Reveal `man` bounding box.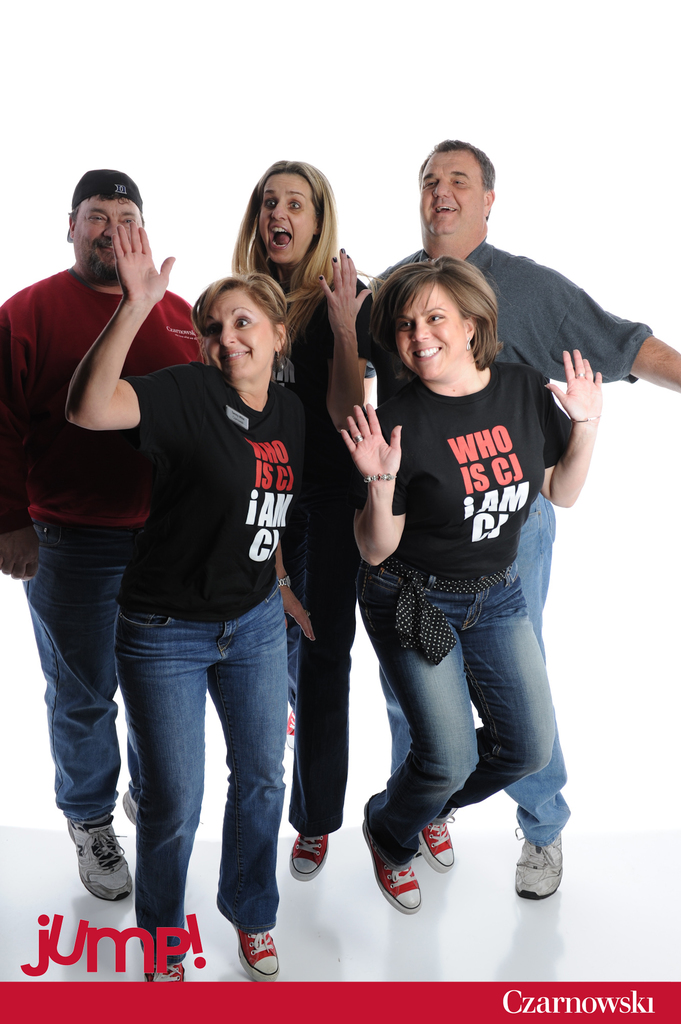
Revealed: {"left": 350, "top": 140, "right": 678, "bottom": 895}.
